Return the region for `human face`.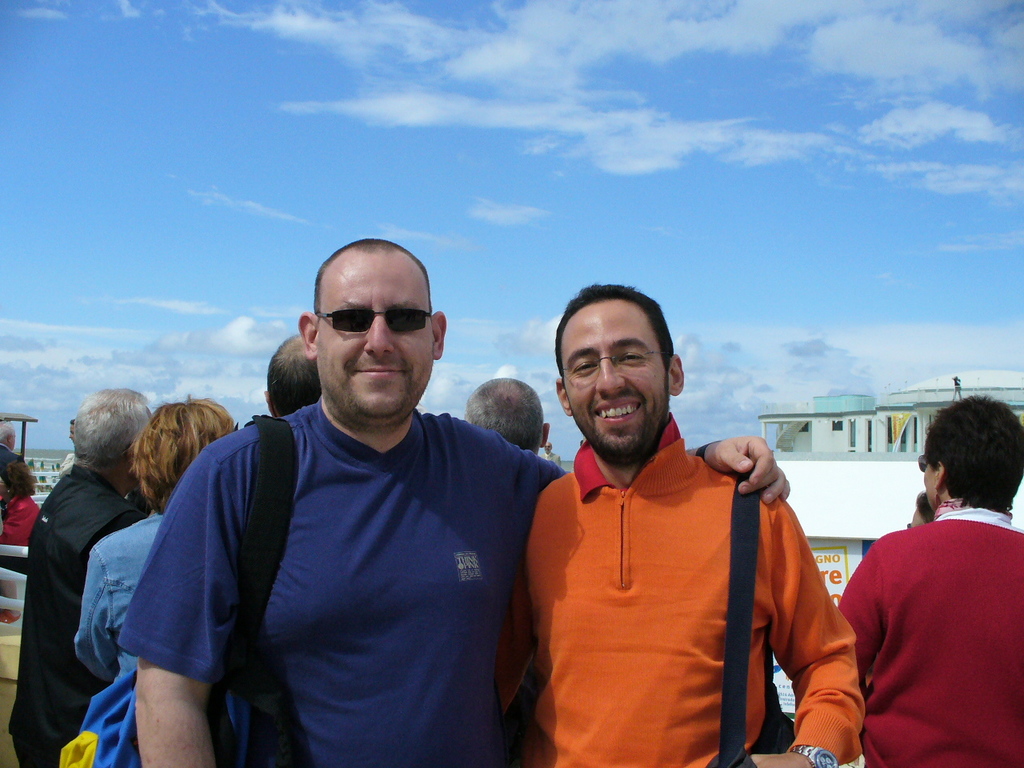
[553,288,665,450].
